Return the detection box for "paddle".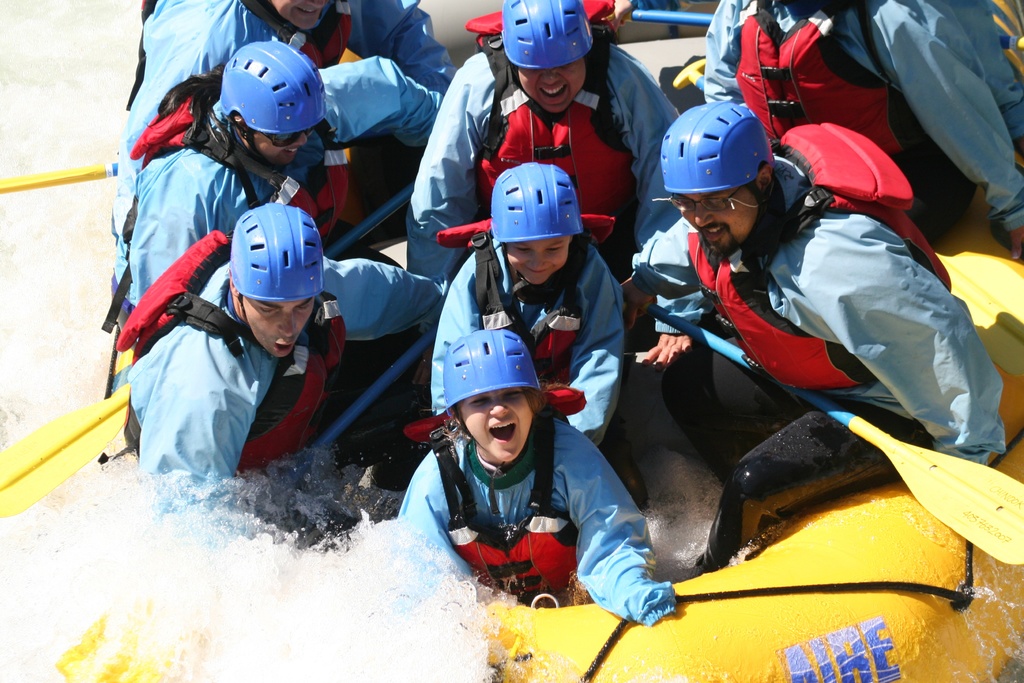
[left=629, top=12, right=713, bottom=29].
